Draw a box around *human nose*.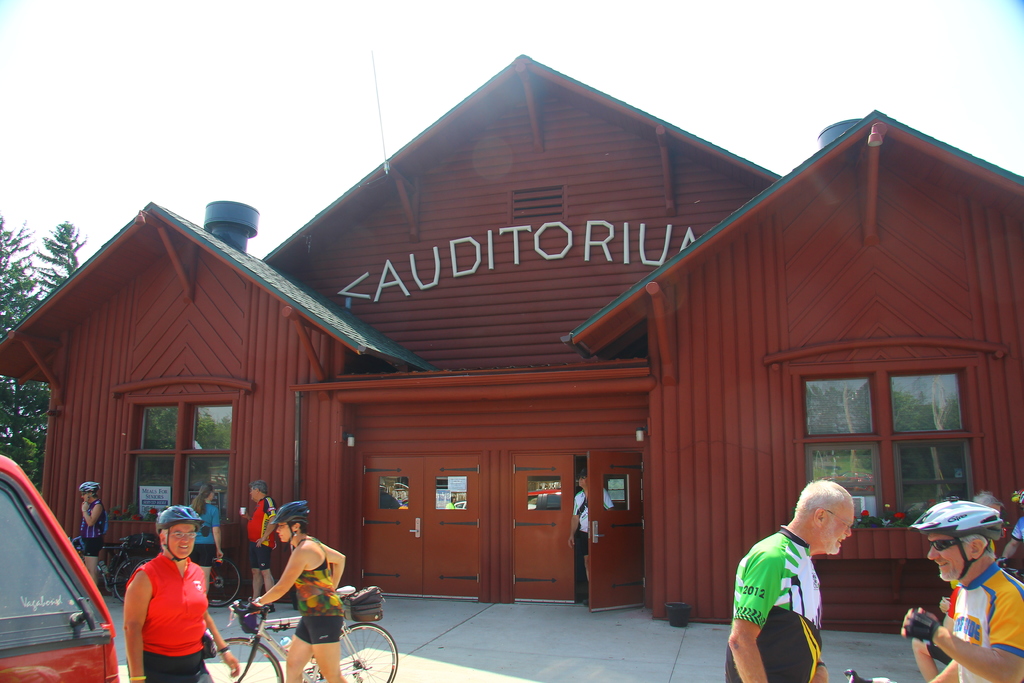
box(845, 527, 850, 536).
